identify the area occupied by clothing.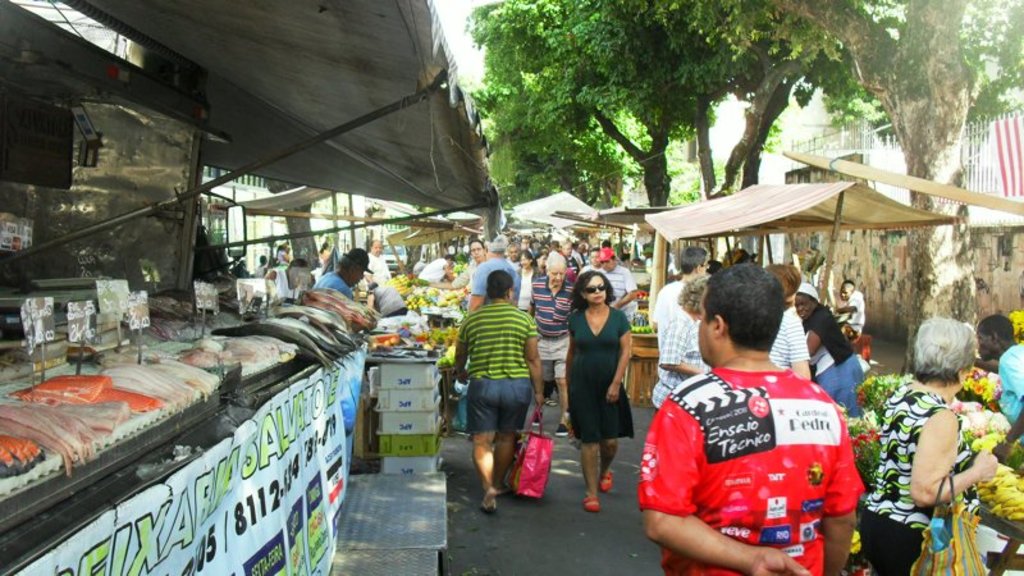
Area: left=648, top=285, right=696, bottom=399.
